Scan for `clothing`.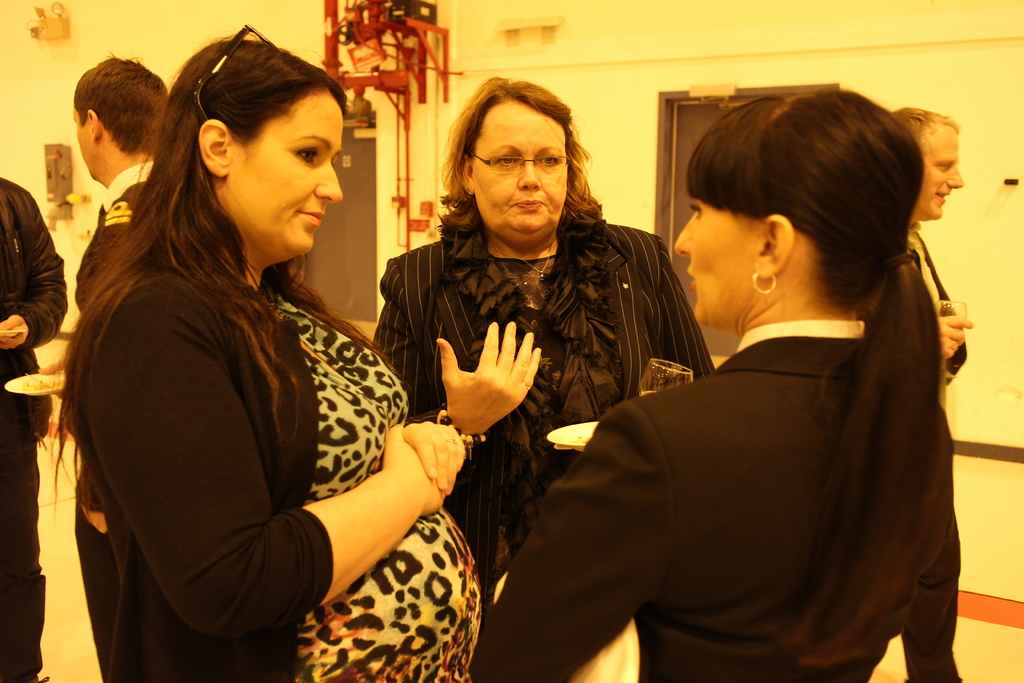
Scan result: 371, 209, 713, 582.
